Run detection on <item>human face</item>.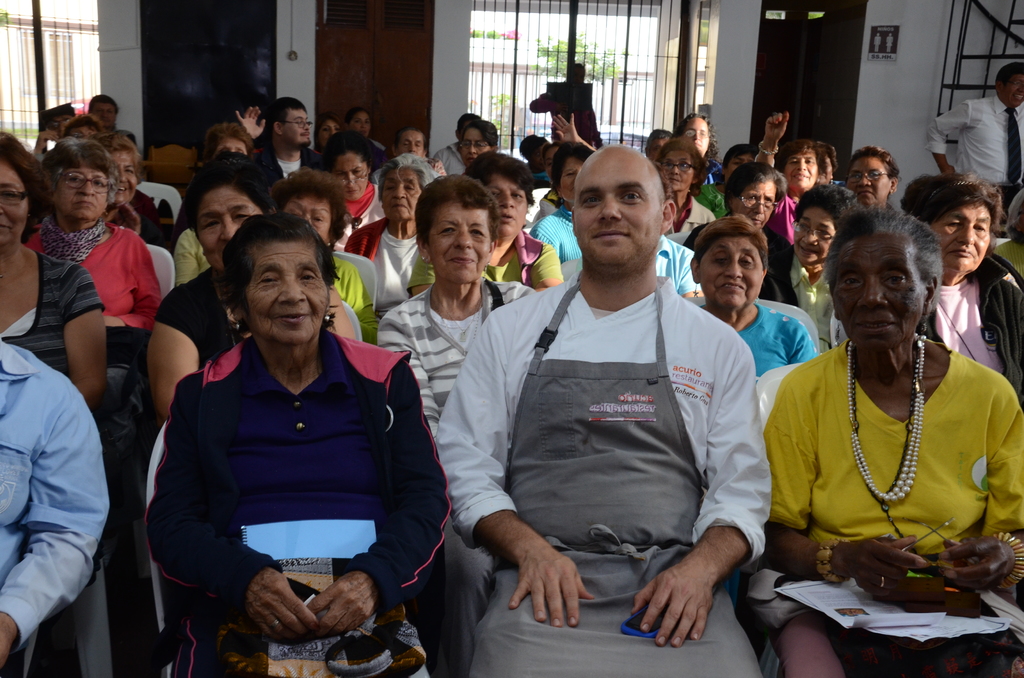
Result: select_region(108, 151, 134, 202).
